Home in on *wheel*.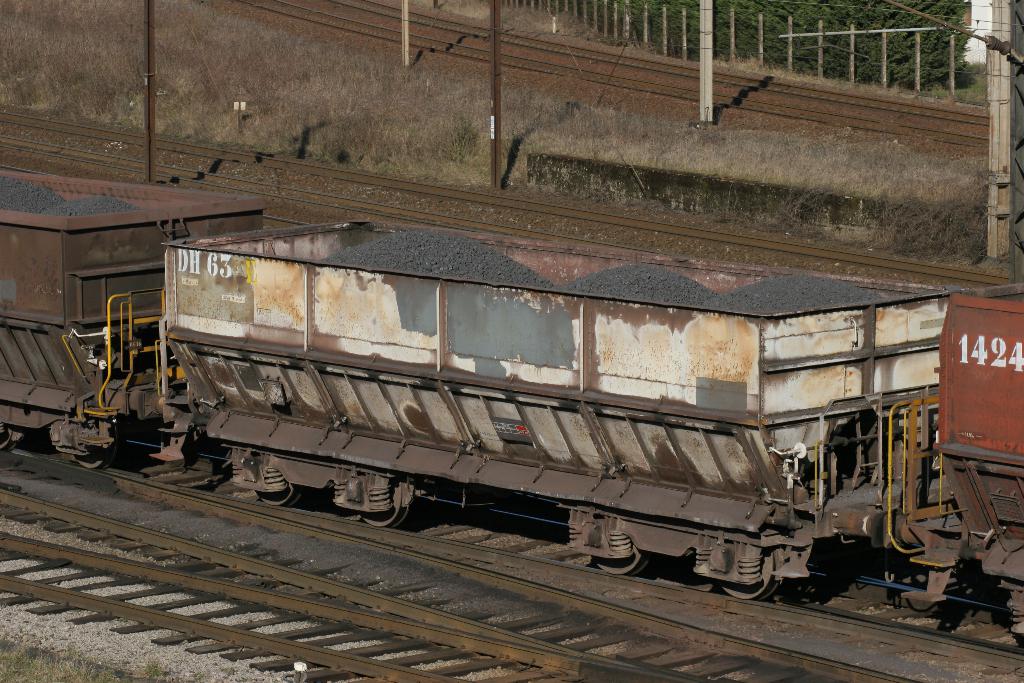
Homed in at 72/420/119/468.
